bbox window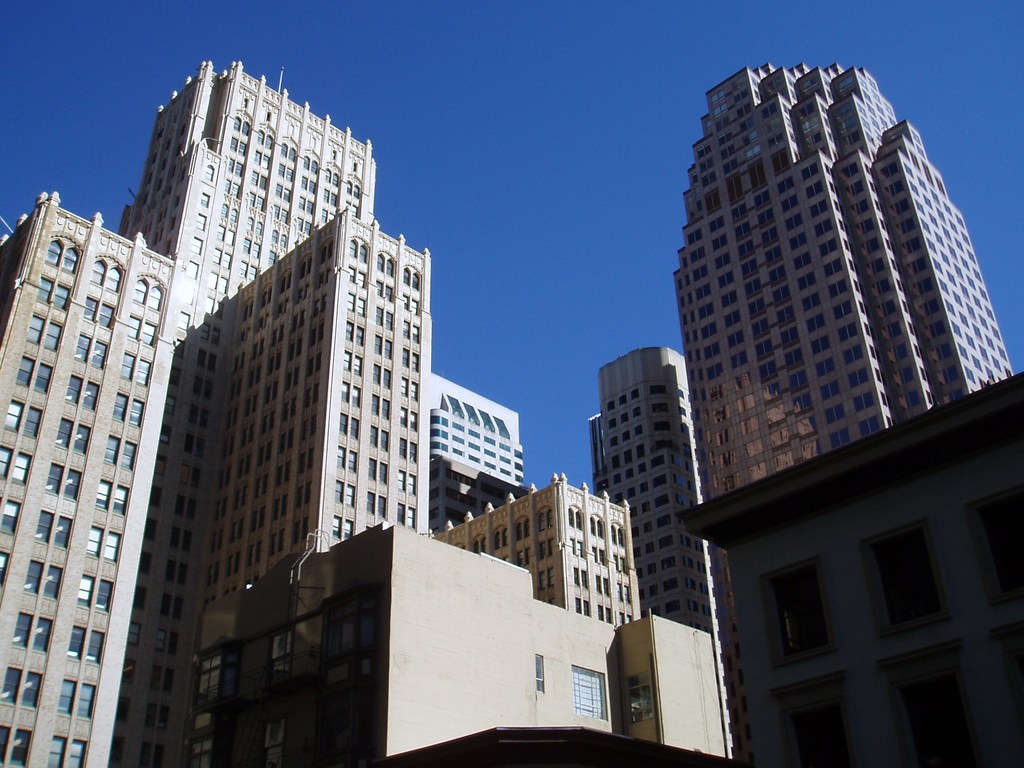
570,662,607,721
